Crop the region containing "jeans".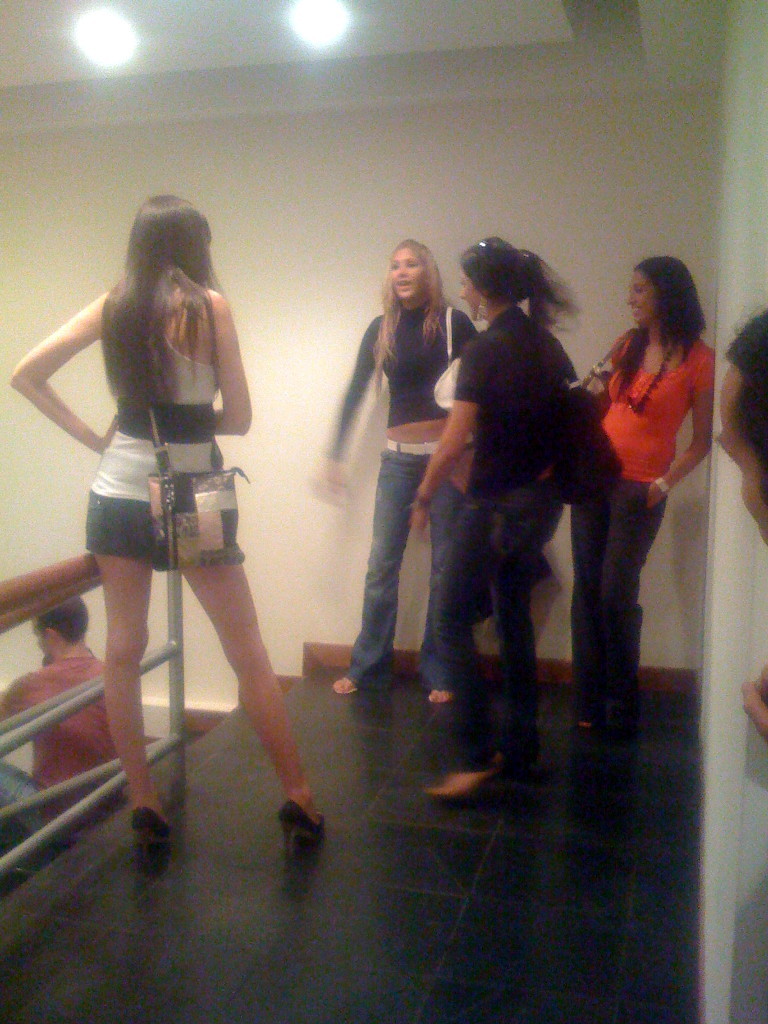
Crop region: x1=573 y1=476 x2=664 y2=694.
